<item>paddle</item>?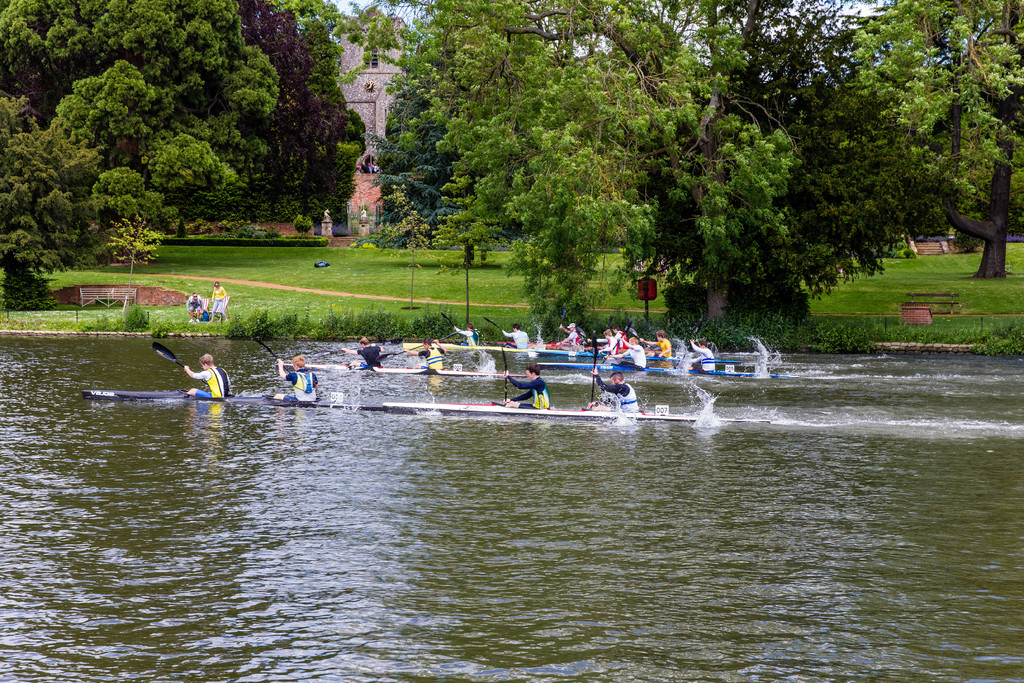
441 313 466 342
